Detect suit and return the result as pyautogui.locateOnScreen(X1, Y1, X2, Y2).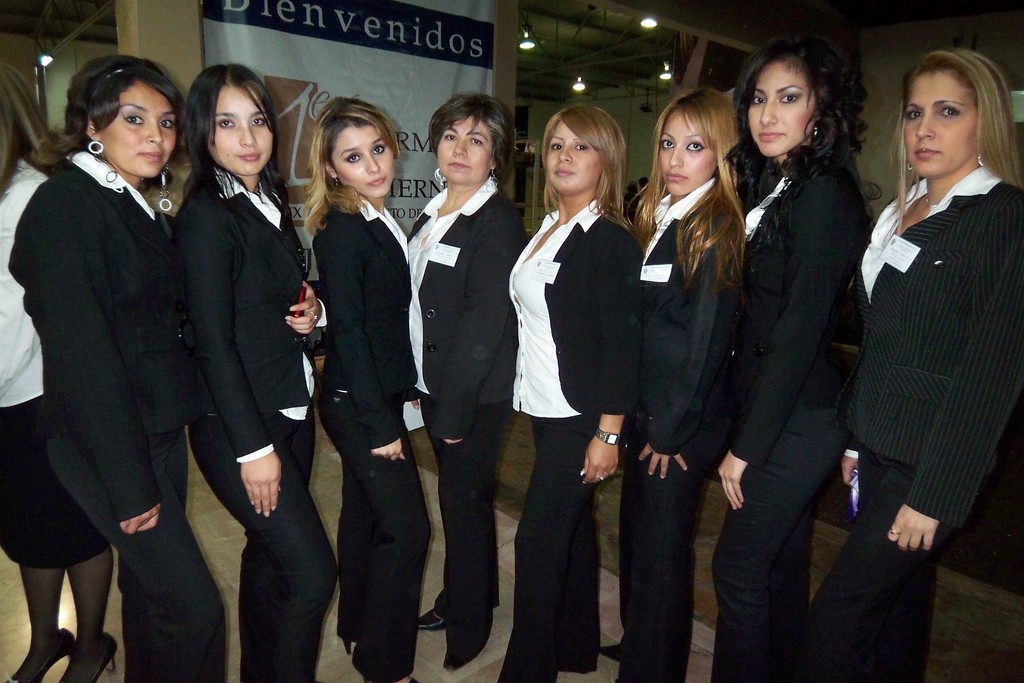
pyautogui.locateOnScreen(614, 178, 742, 682).
